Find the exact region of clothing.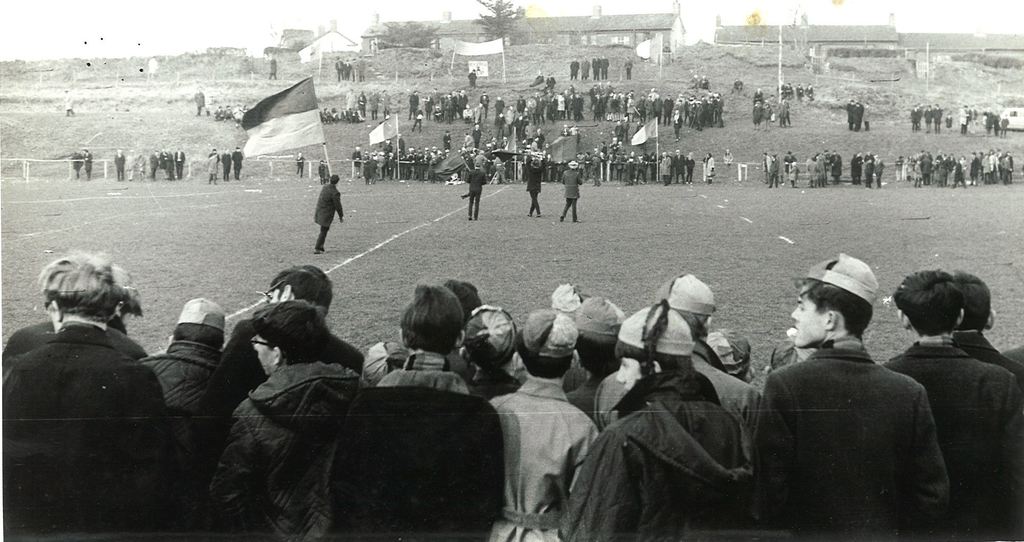
Exact region: 755/315/968/530.
